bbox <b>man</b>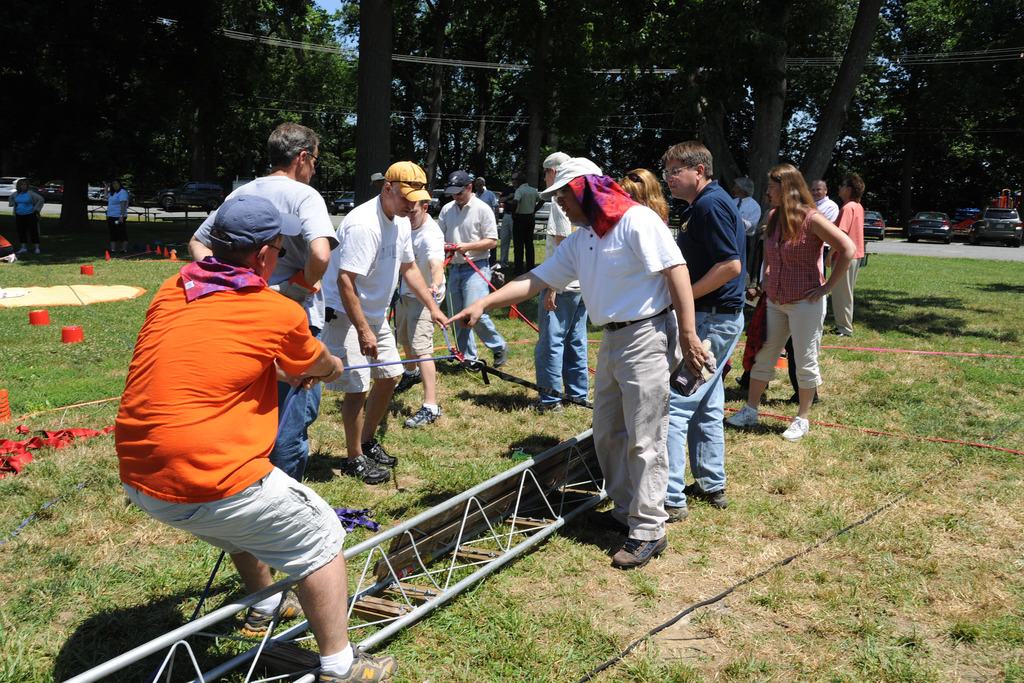
[200,136,342,448]
